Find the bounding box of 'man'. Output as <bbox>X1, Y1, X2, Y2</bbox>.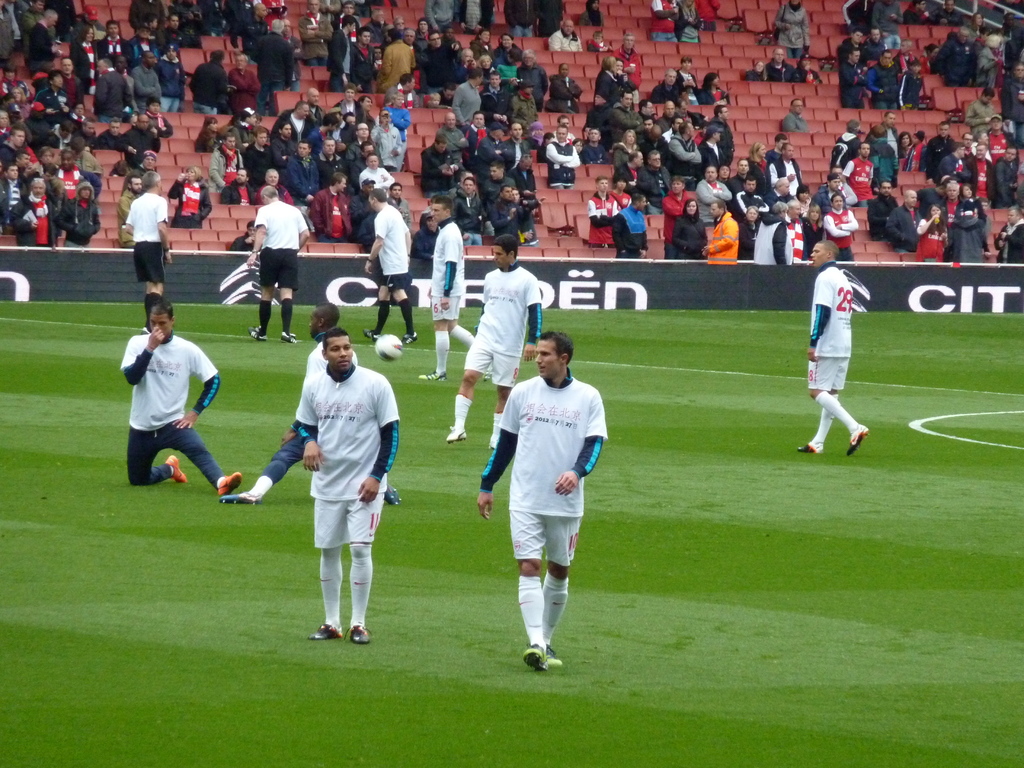
<bbox>328, 15, 358, 92</bbox>.
